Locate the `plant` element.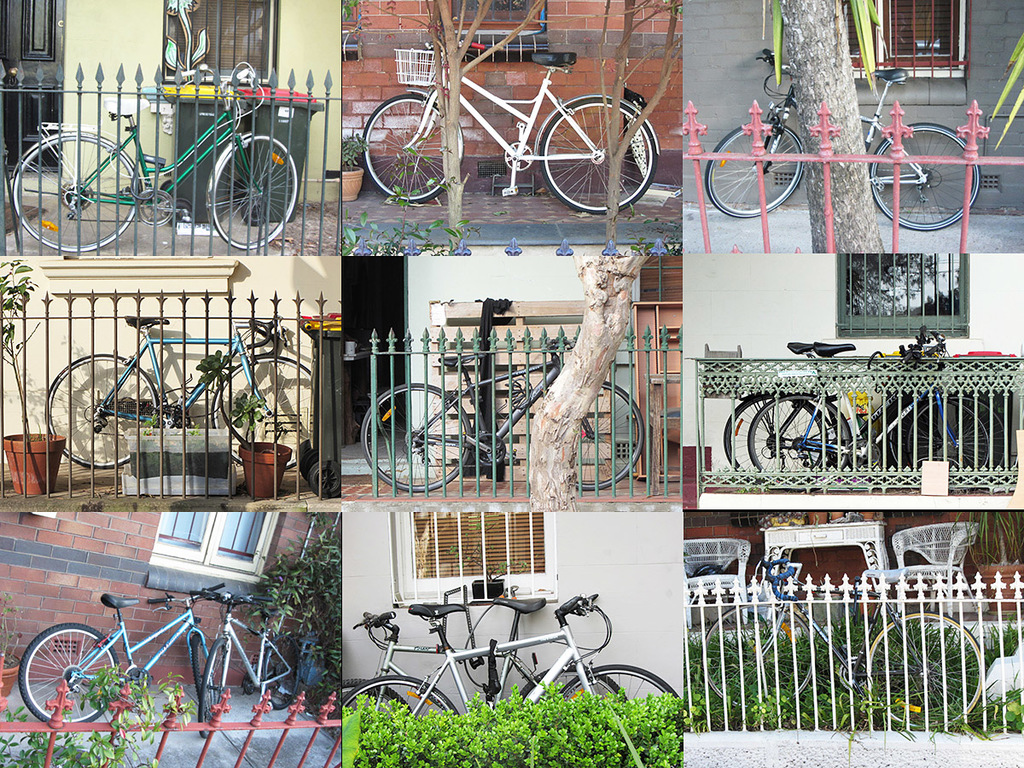
Element bbox: x1=1 y1=247 x2=54 y2=456.
